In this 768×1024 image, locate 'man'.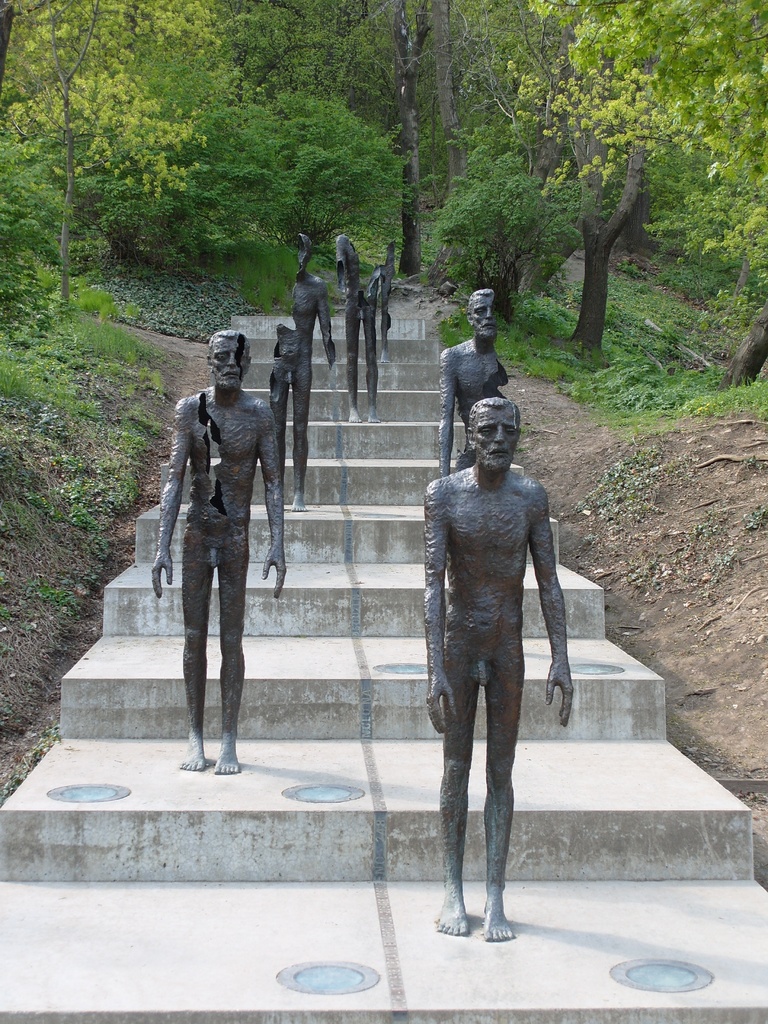
Bounding box: l=419, t=341, r=586, b=961.
